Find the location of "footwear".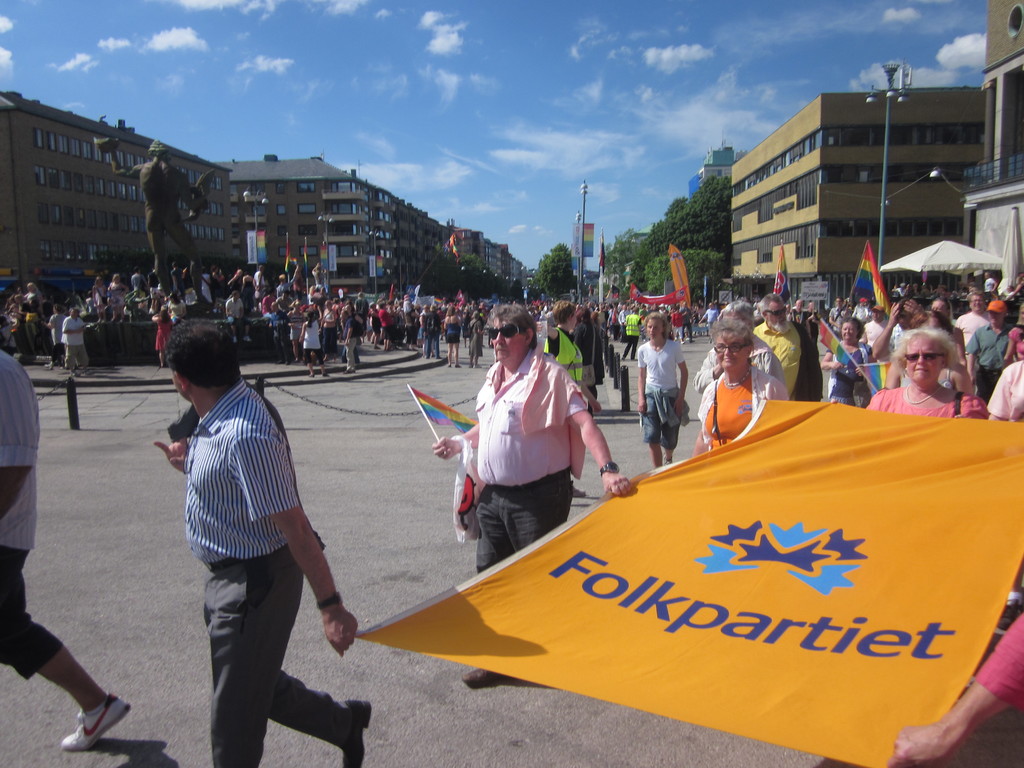
Location: crop(465, 661, 511, 691).
